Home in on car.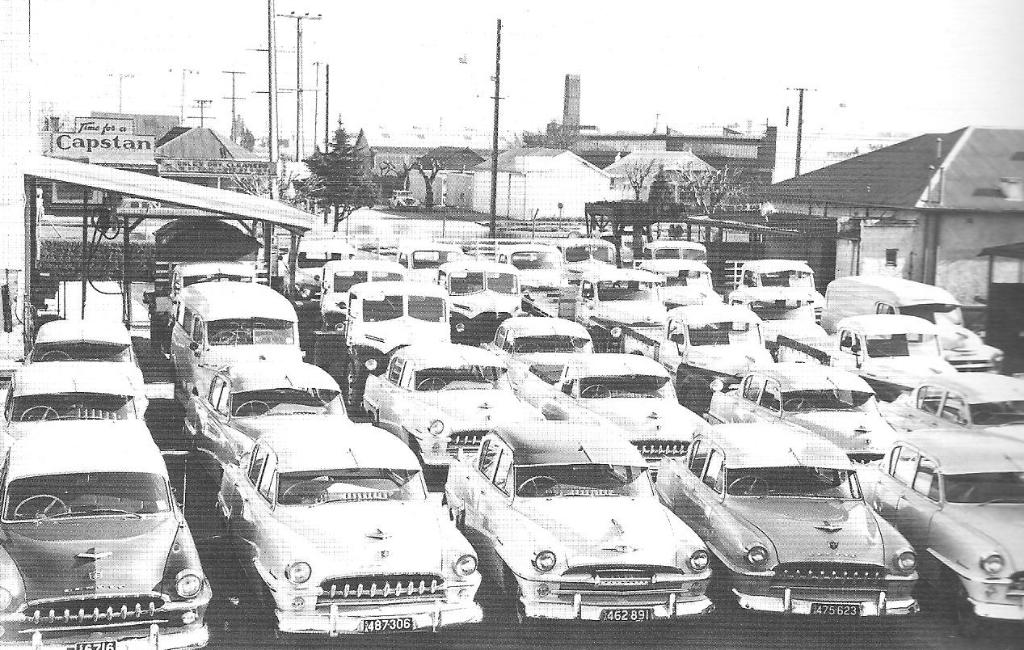
Homed in at 577,360,698,469.
